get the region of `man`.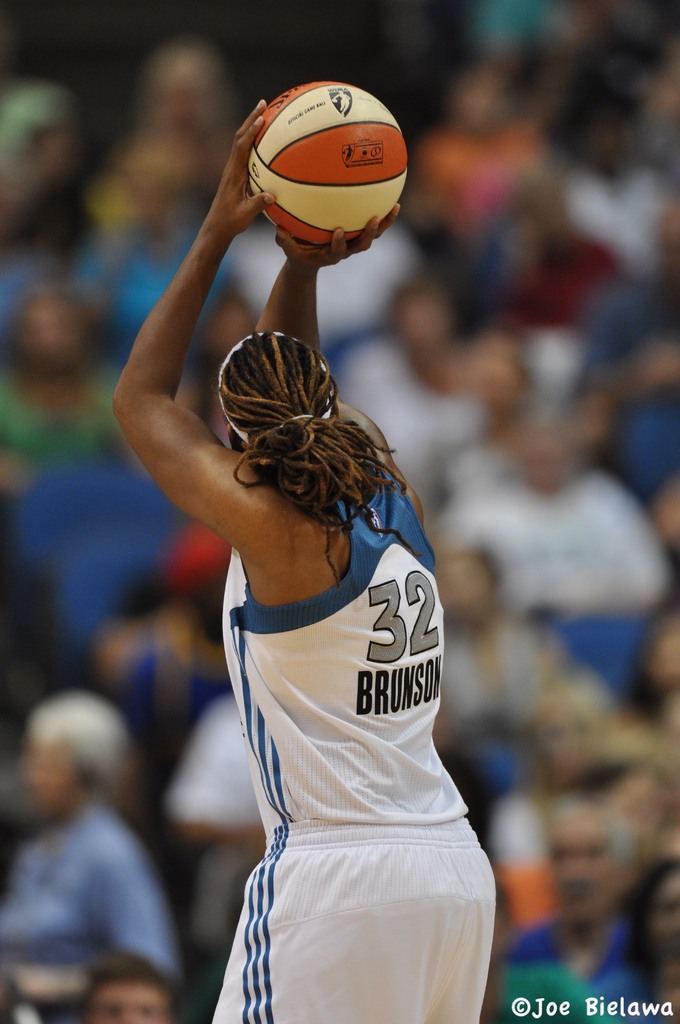
bbox=[72, 952, 184, 1023].
